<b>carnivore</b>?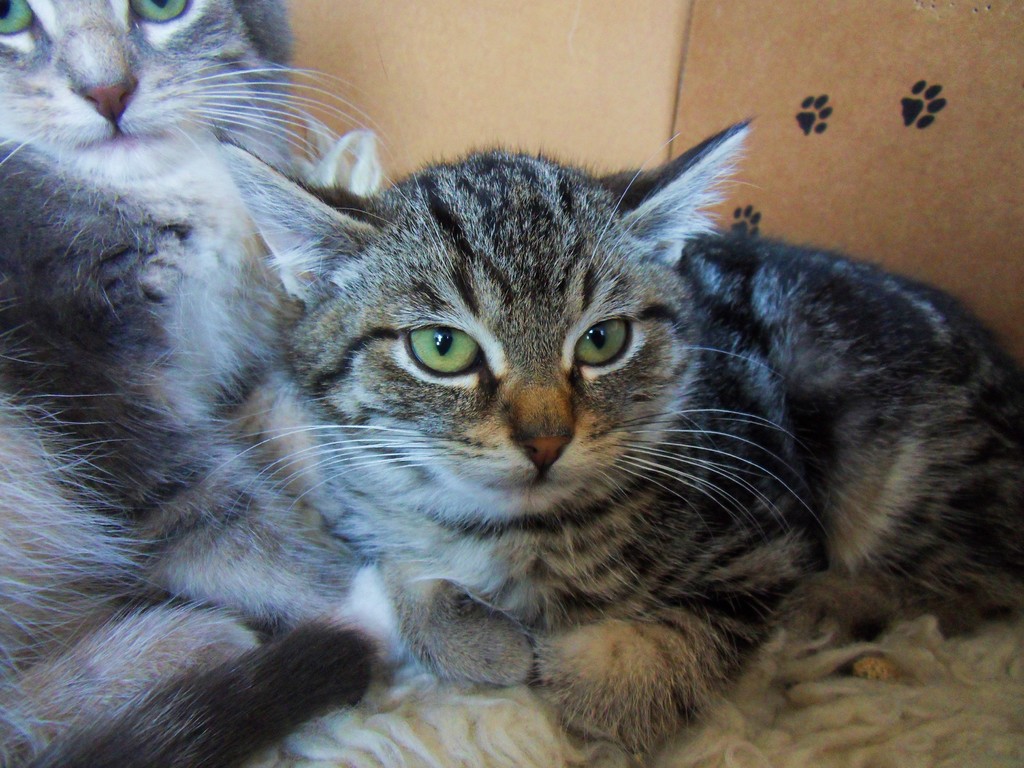
(x1=256, y1=126, x2=975, y2=735)
